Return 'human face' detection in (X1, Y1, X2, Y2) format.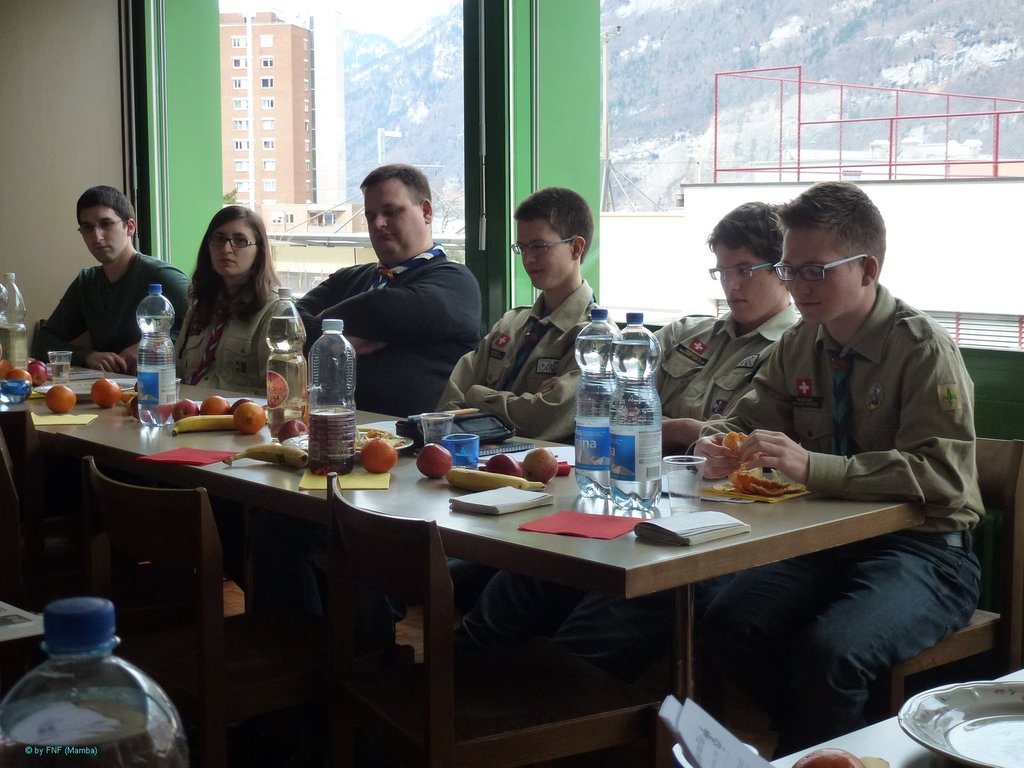
(778, 227, 864, 322).
